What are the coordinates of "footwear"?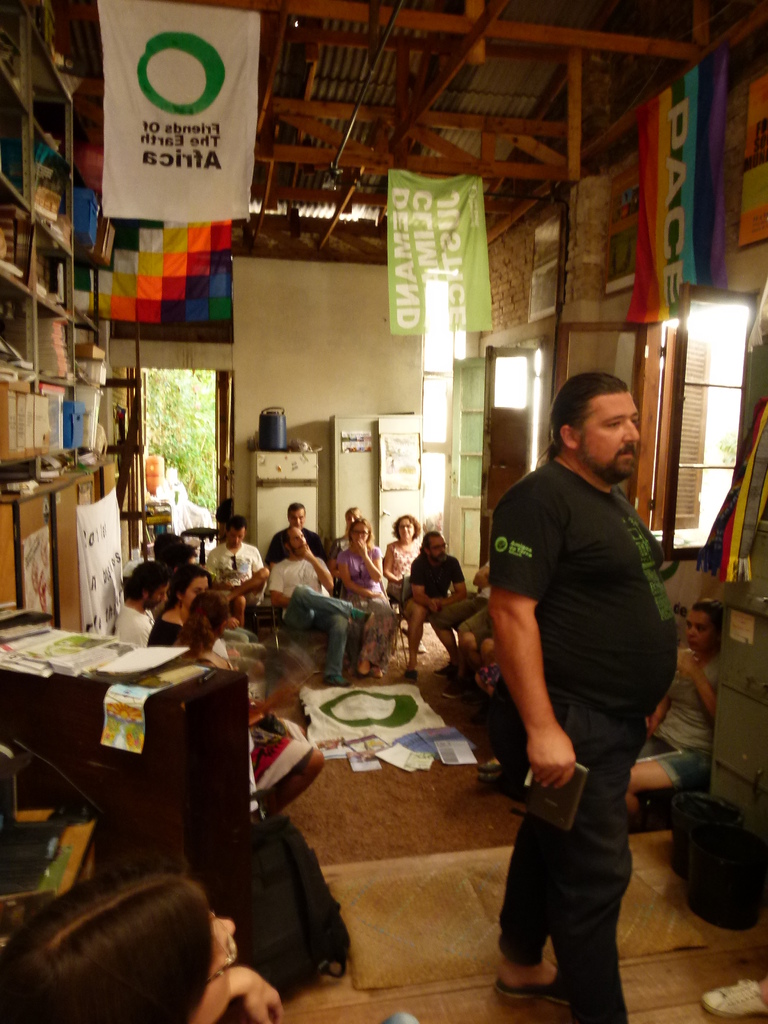
[695, 969, 757, 1021].
